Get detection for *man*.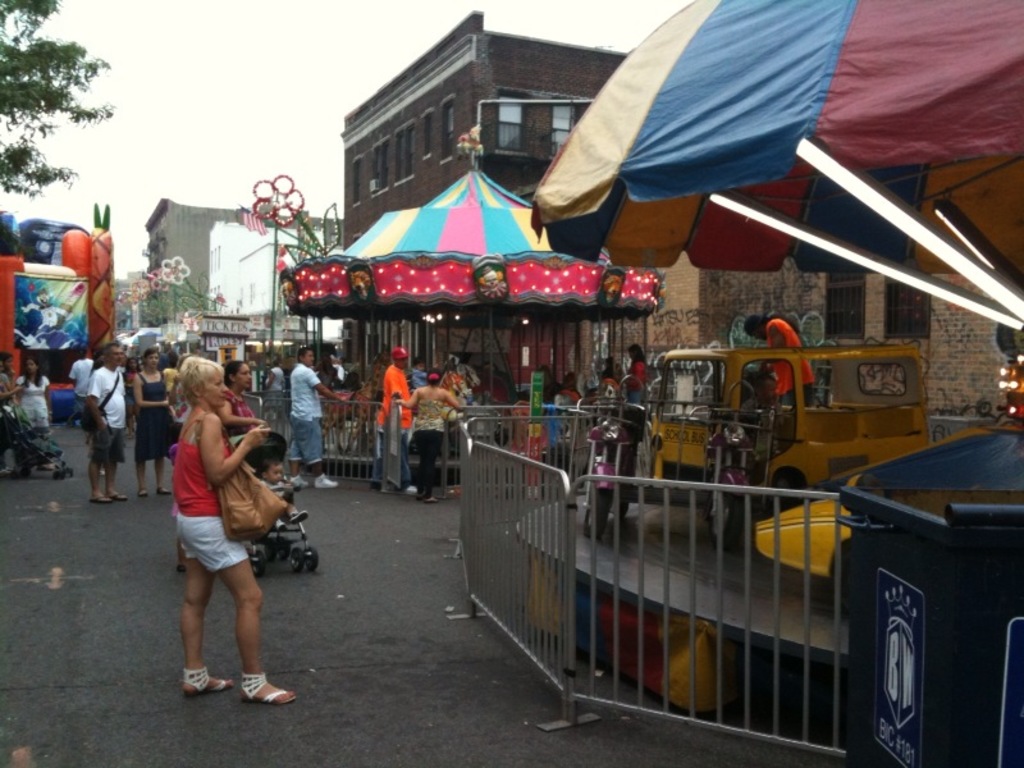
Detection: bbox=[70, 347, 97, 421].
